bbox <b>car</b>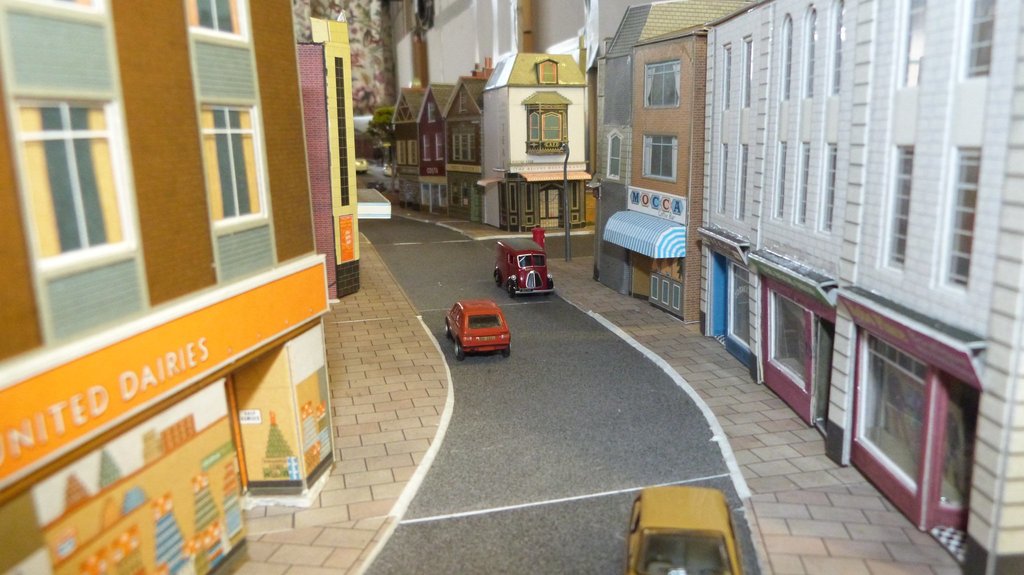
<region>439, 300, 508, 360</region>
